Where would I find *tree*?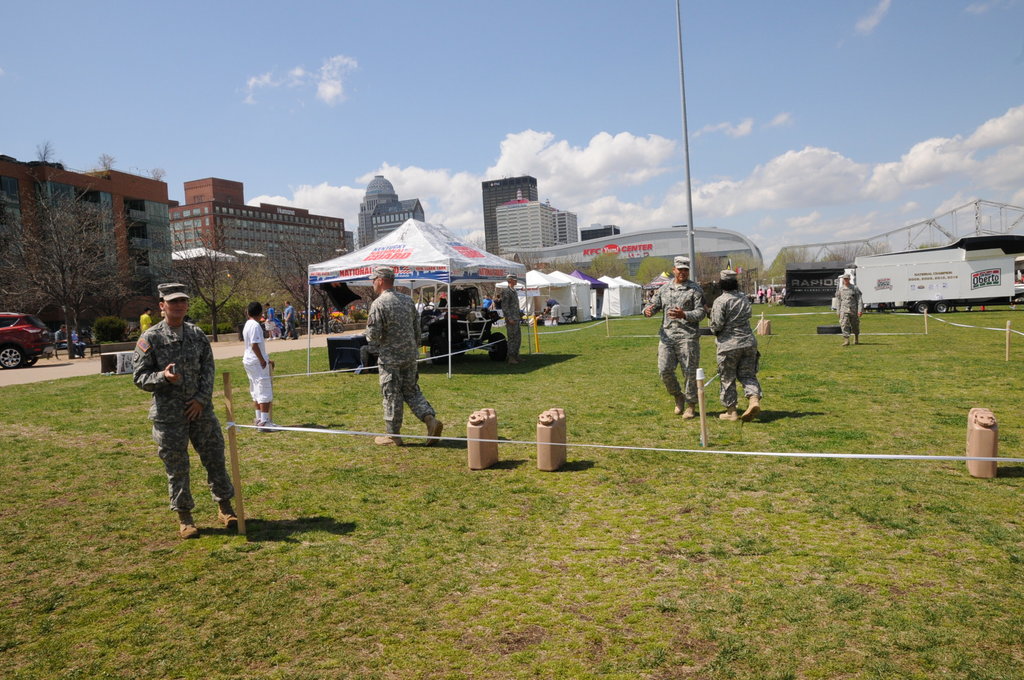
At x1=8 y1=167 x2=131 y2=344.
